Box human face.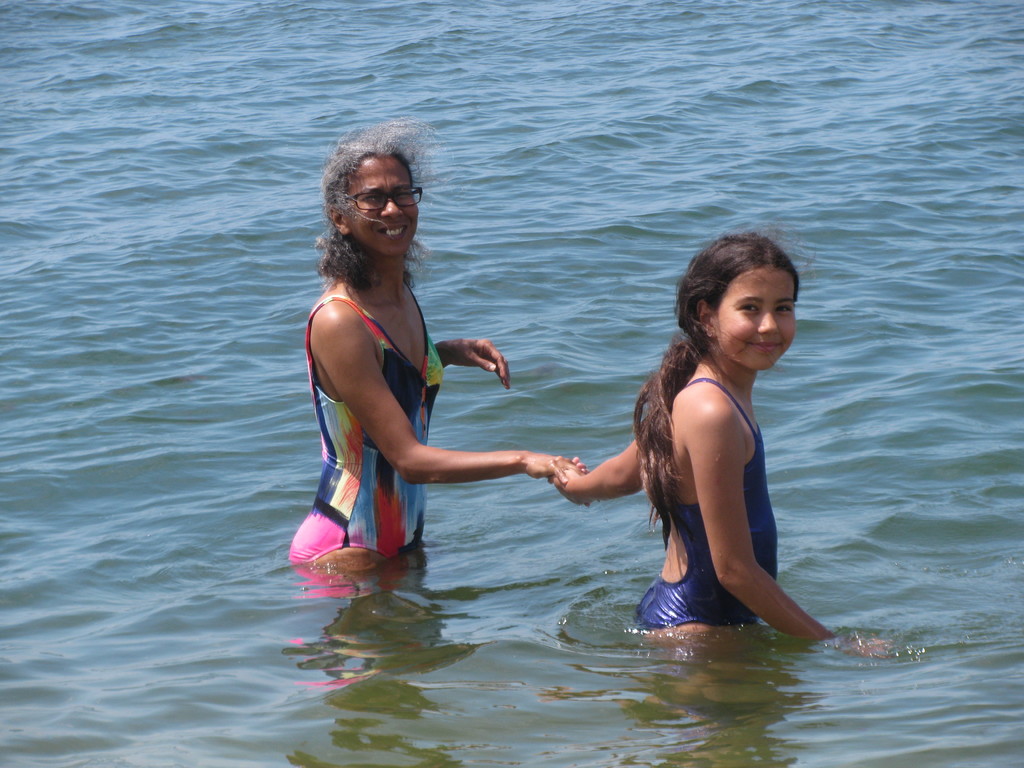
x1=711 y1=268 x2=796 y2=367.
